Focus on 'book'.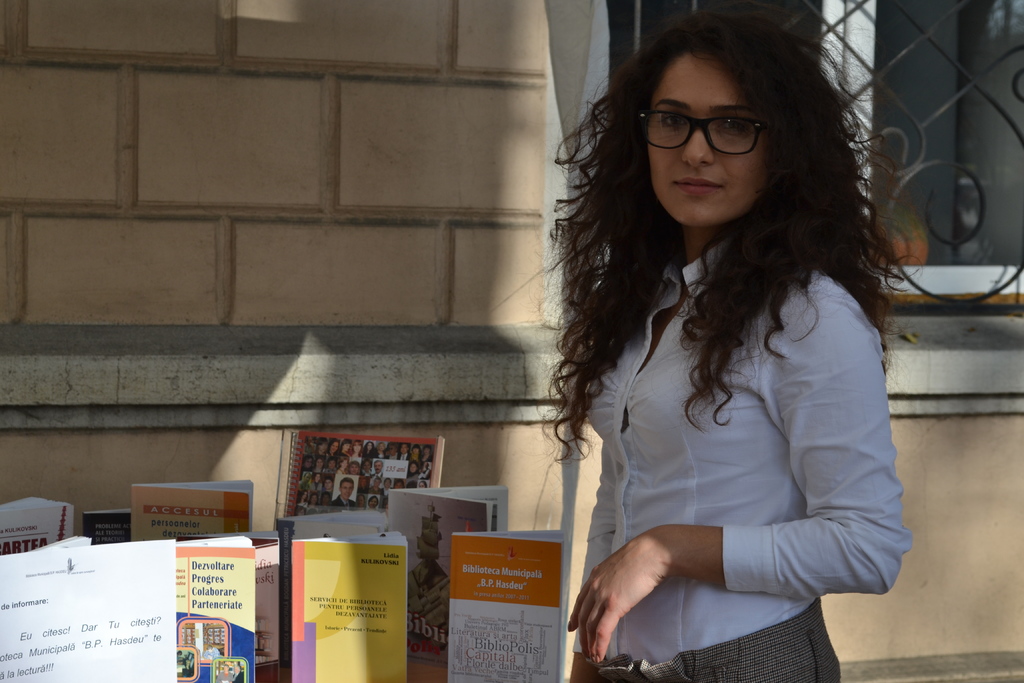
Focused at (x1=0, y1=536, x2=182, y2=682).
